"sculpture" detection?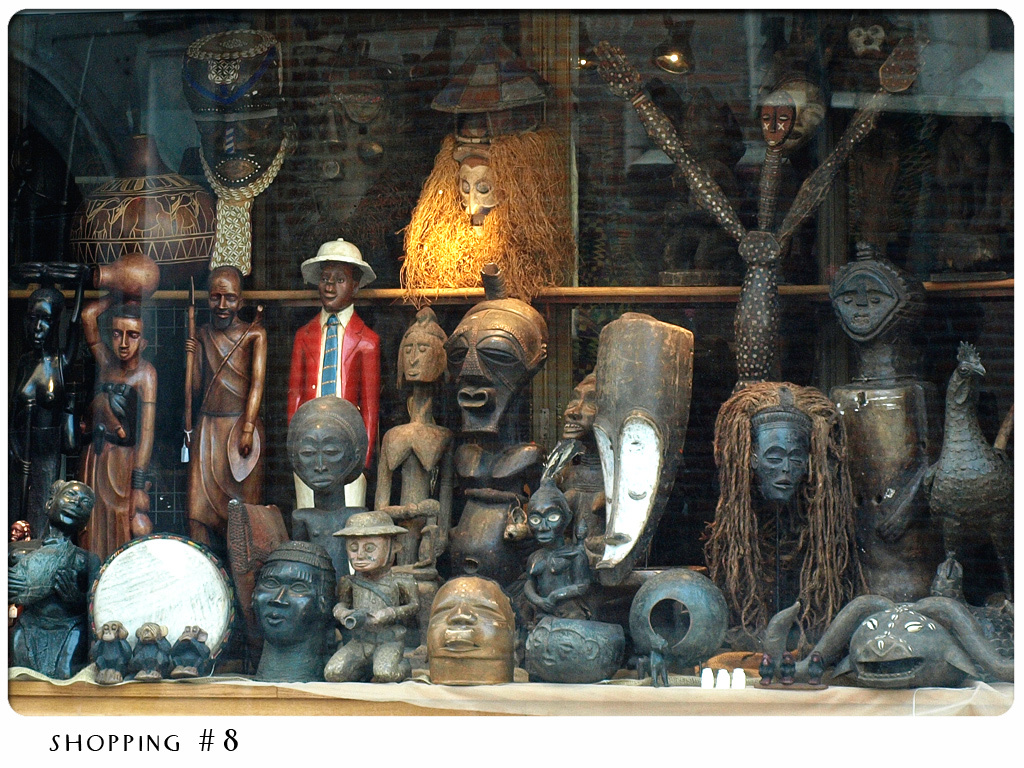
(left=765, top=89, right=794, bottom=145)
